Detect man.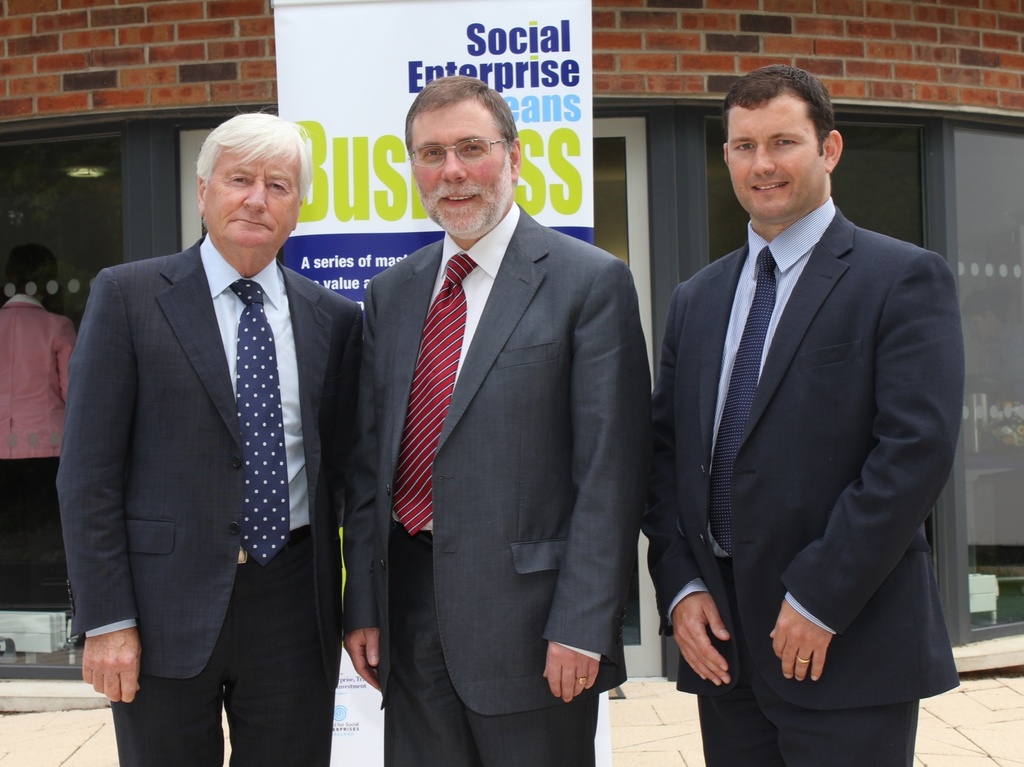
Detected at (654,66,966,766).
